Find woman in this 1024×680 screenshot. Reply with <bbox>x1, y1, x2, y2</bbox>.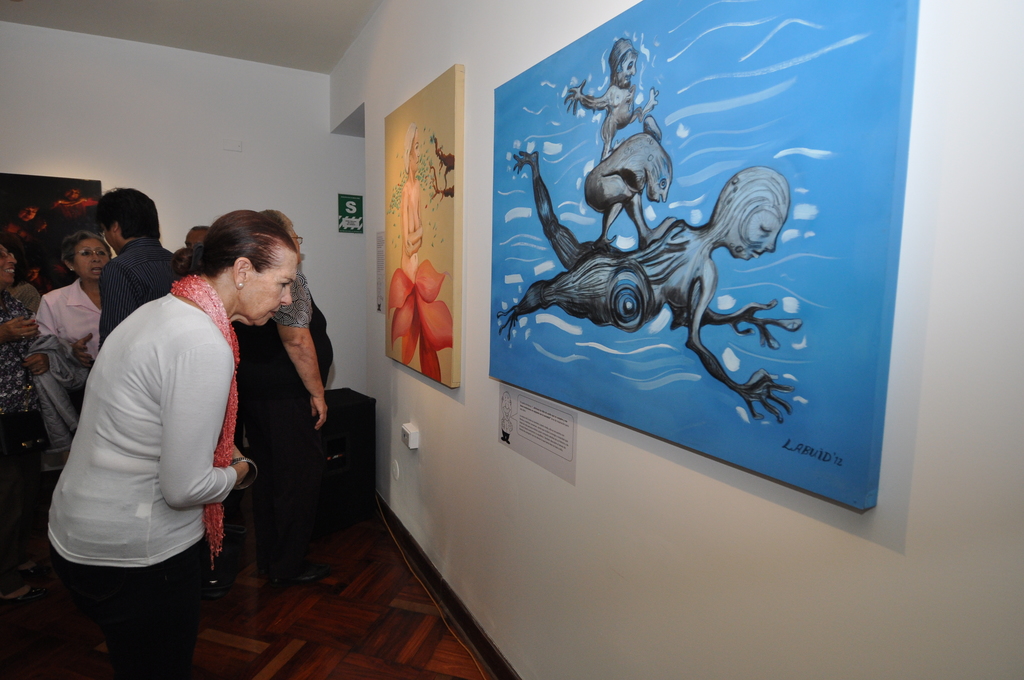
<bbox>39, 205, 273, 679</bbox>.
